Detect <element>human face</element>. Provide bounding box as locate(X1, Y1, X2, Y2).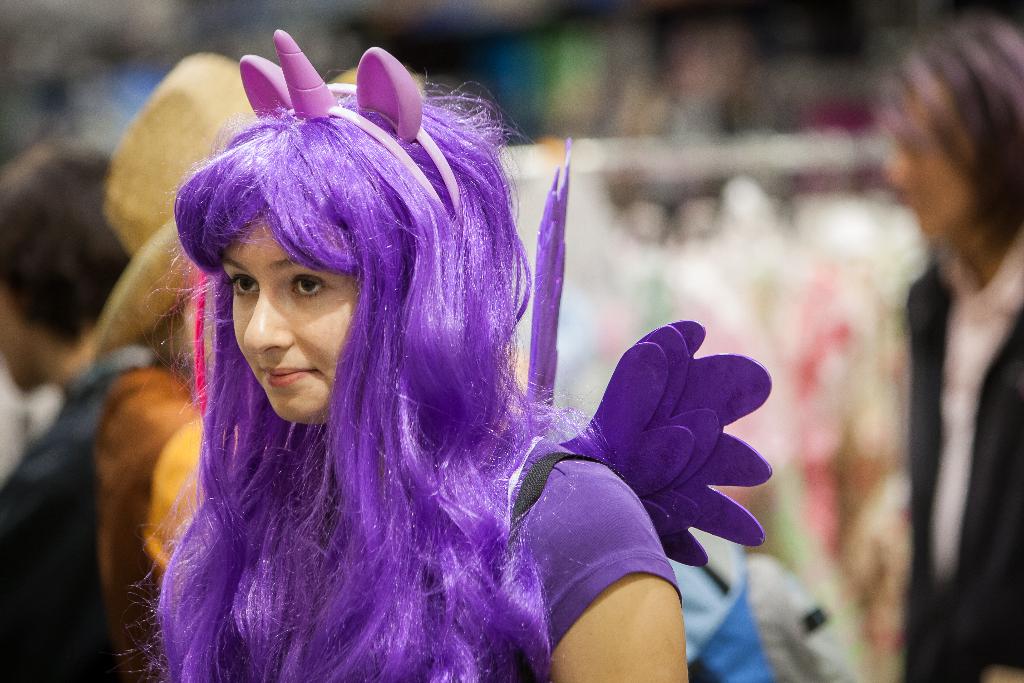
locate(218, 210, 344, 440).
